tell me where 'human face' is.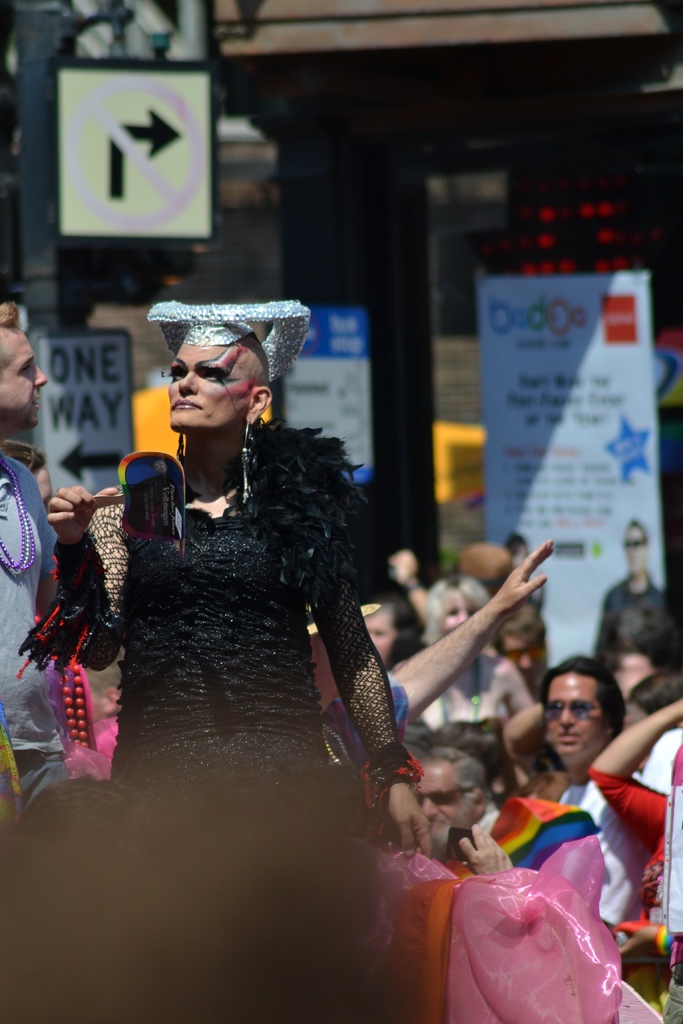
'human face' is at <bbox>0, 331, 48, 427</bbox>.
